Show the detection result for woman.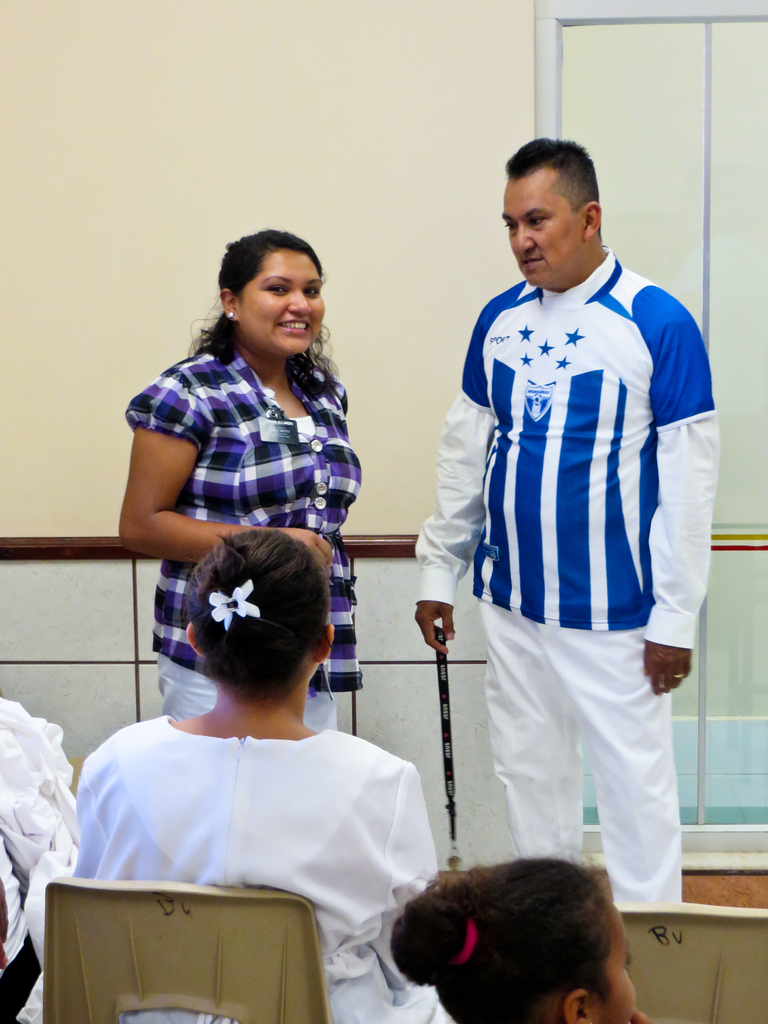
x1=114, y1=228, x2=374, y2=749.
